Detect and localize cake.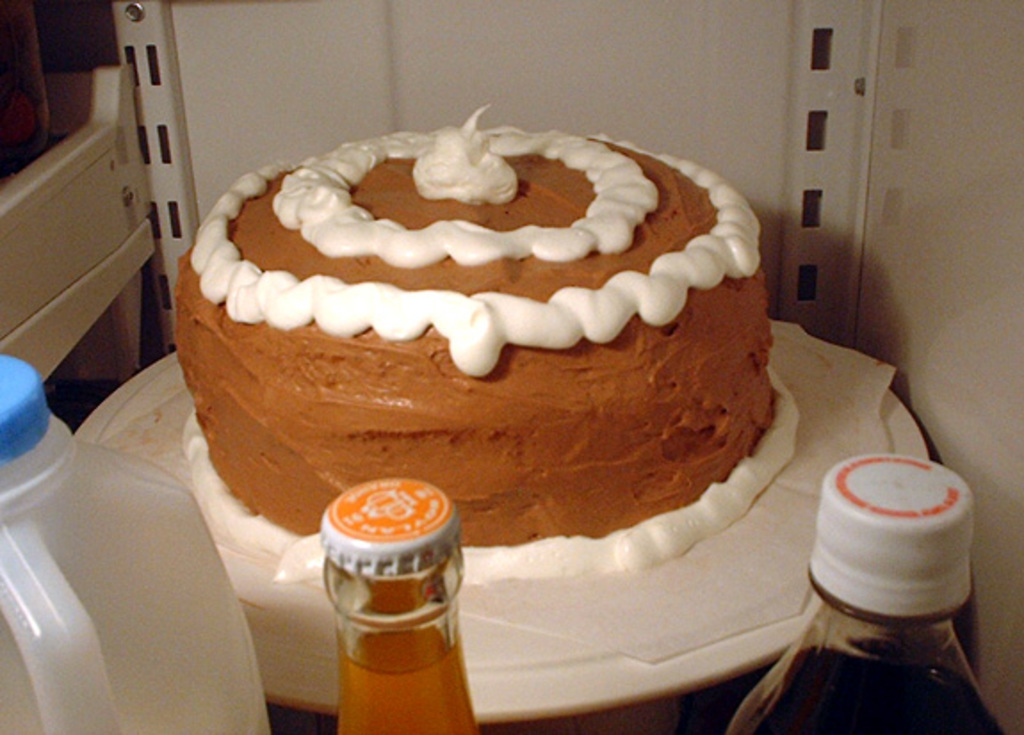
Localized at rect(178, 103, 803, 578).
